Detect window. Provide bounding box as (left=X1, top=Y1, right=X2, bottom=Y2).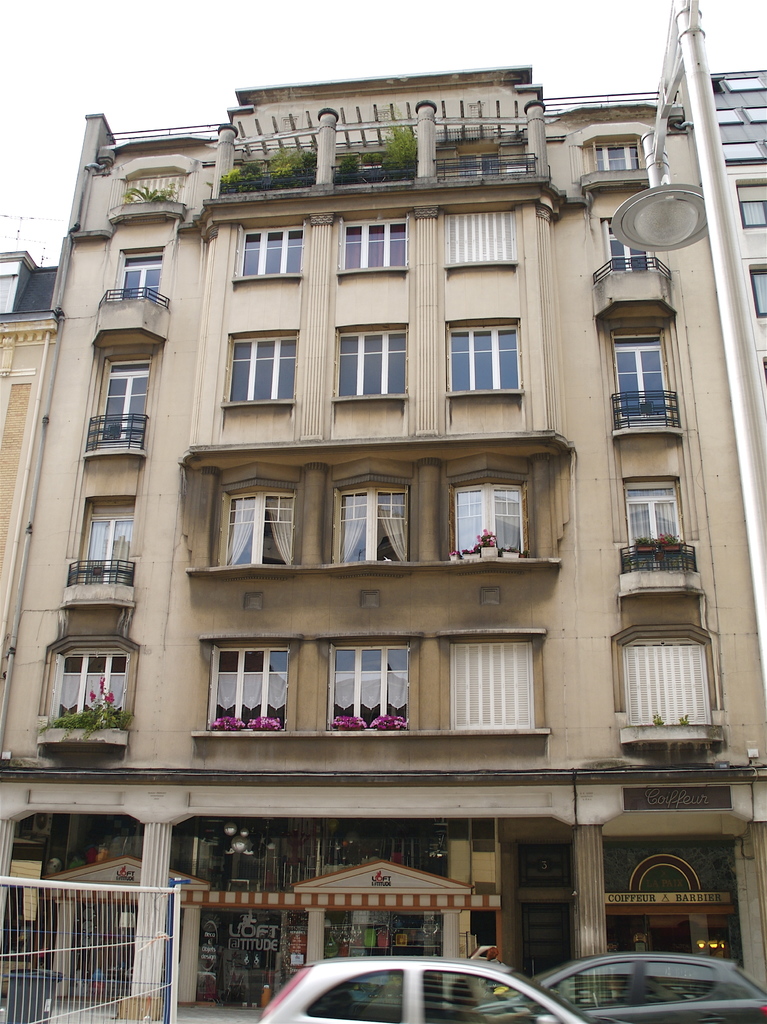
(left=734, top=177, right=766, bottom=226).
